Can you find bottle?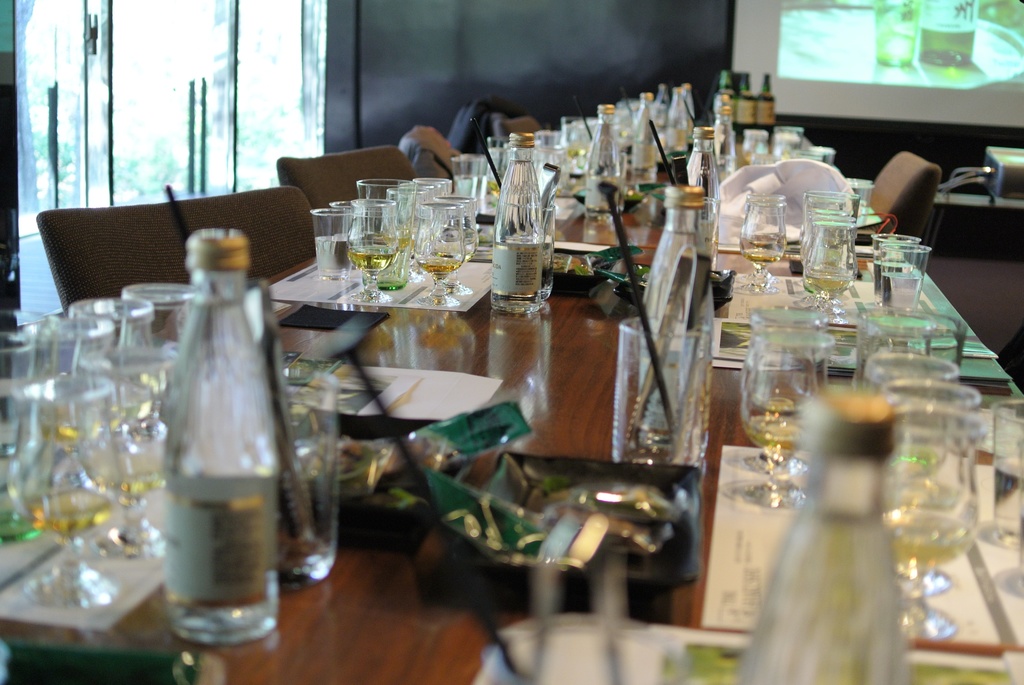
Yes, bounding box: (654, 84, 671, 146).
